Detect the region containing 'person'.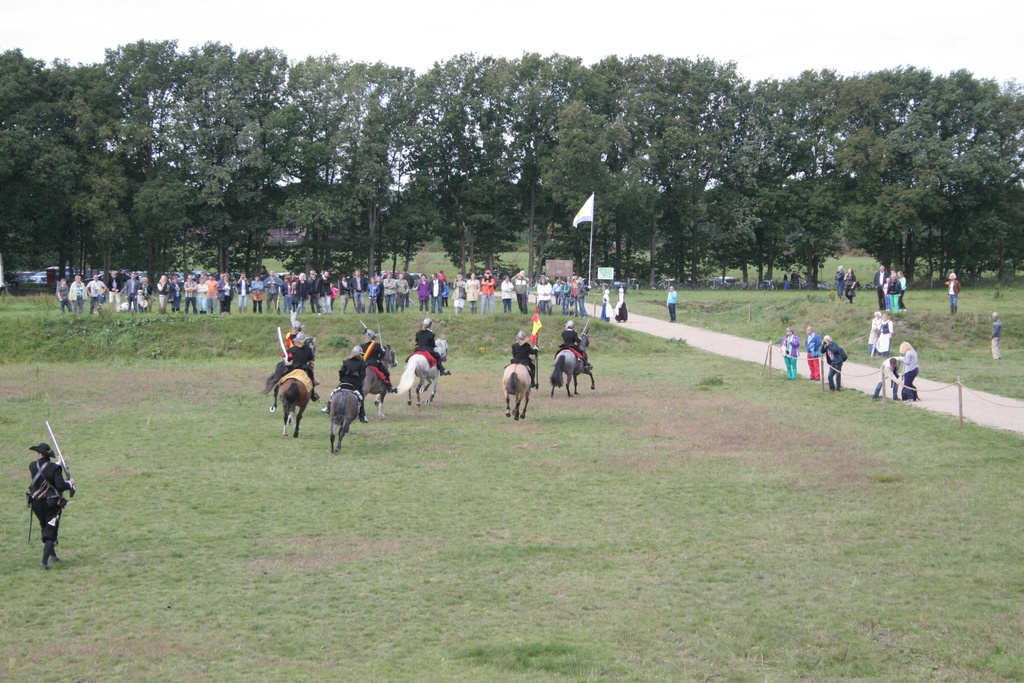
BBox(376, 276, 386, 308).
